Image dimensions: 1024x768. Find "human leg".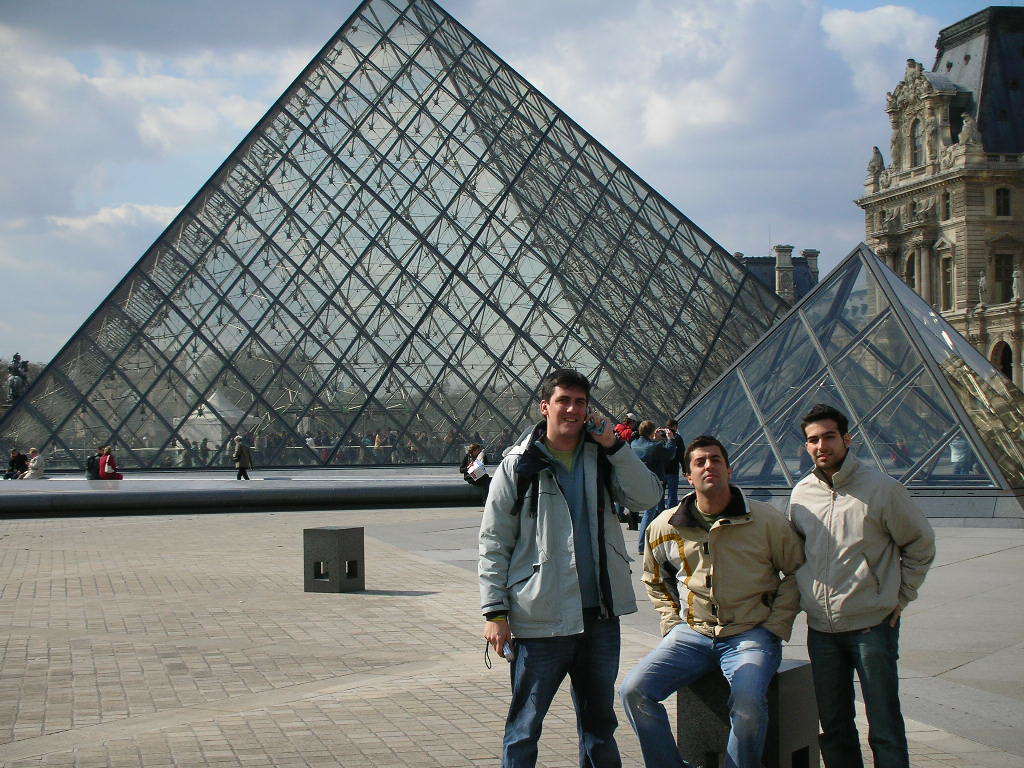
<box>805,620,856,767</box>.
